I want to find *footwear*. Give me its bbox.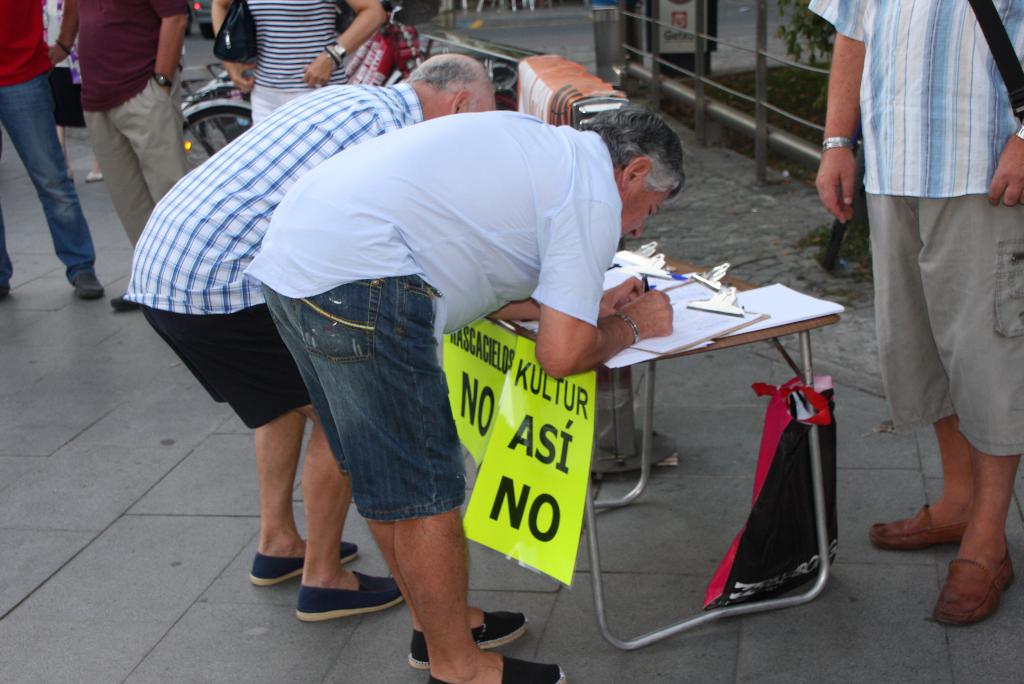
[x1=108, y1=289, x2=143, y2=314].
